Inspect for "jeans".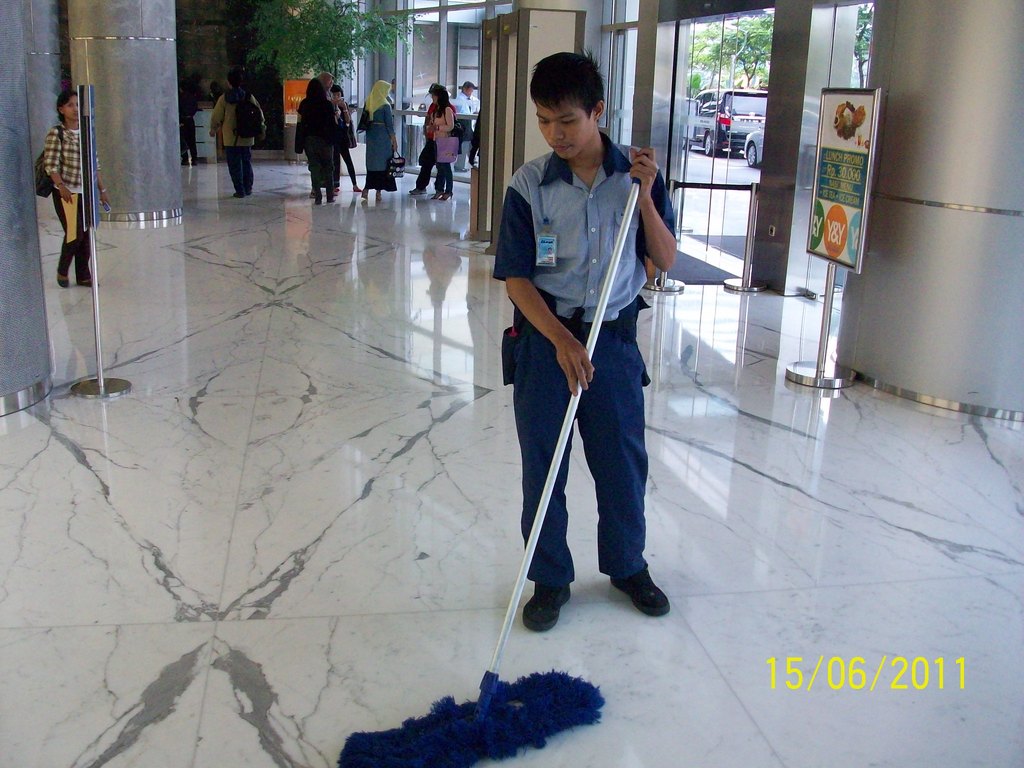
Inspection: box=[230, 142, 253, 195].
